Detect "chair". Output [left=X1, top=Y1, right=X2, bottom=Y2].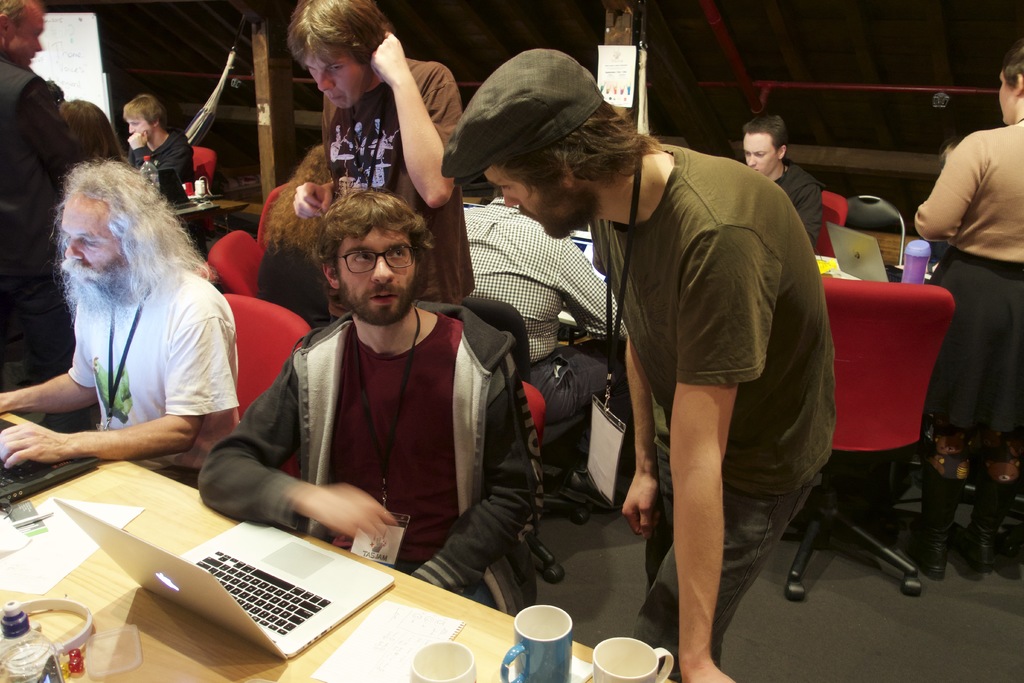
[left=813, top=188, right=845, bottom=256].
